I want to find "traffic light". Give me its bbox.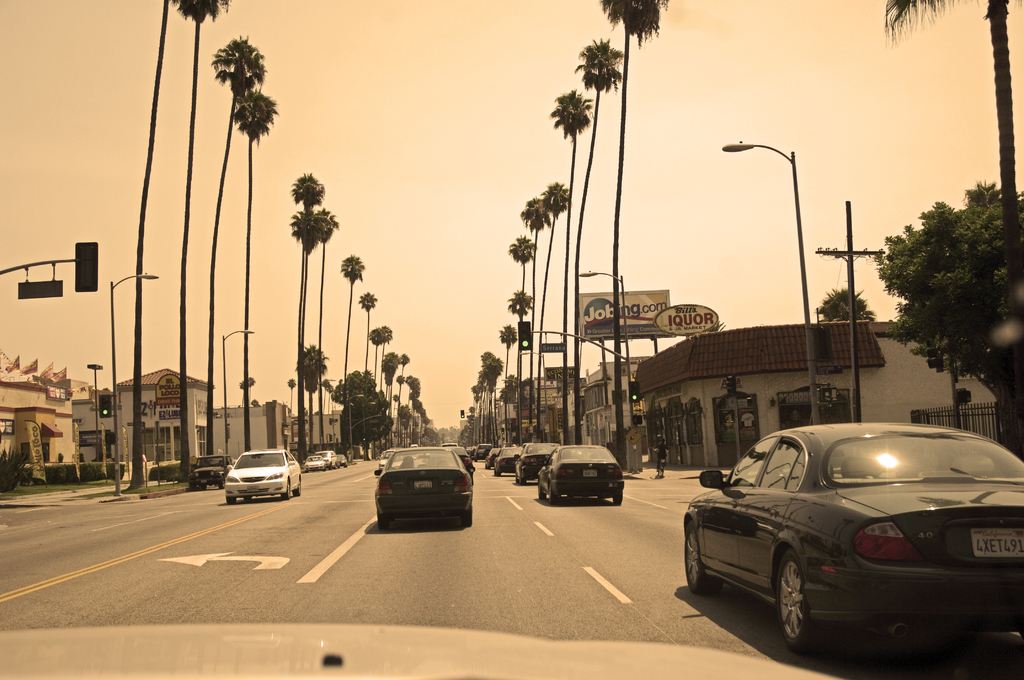
74,242,100,295.
